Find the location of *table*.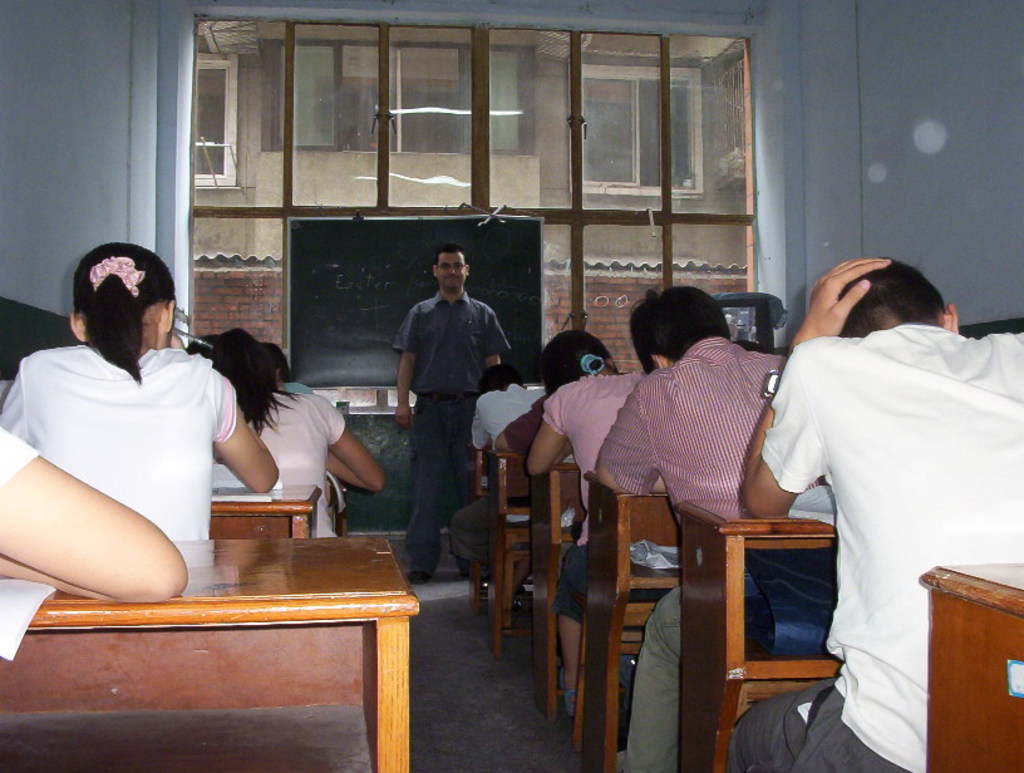
Location: [579, 468, 671, 772].
